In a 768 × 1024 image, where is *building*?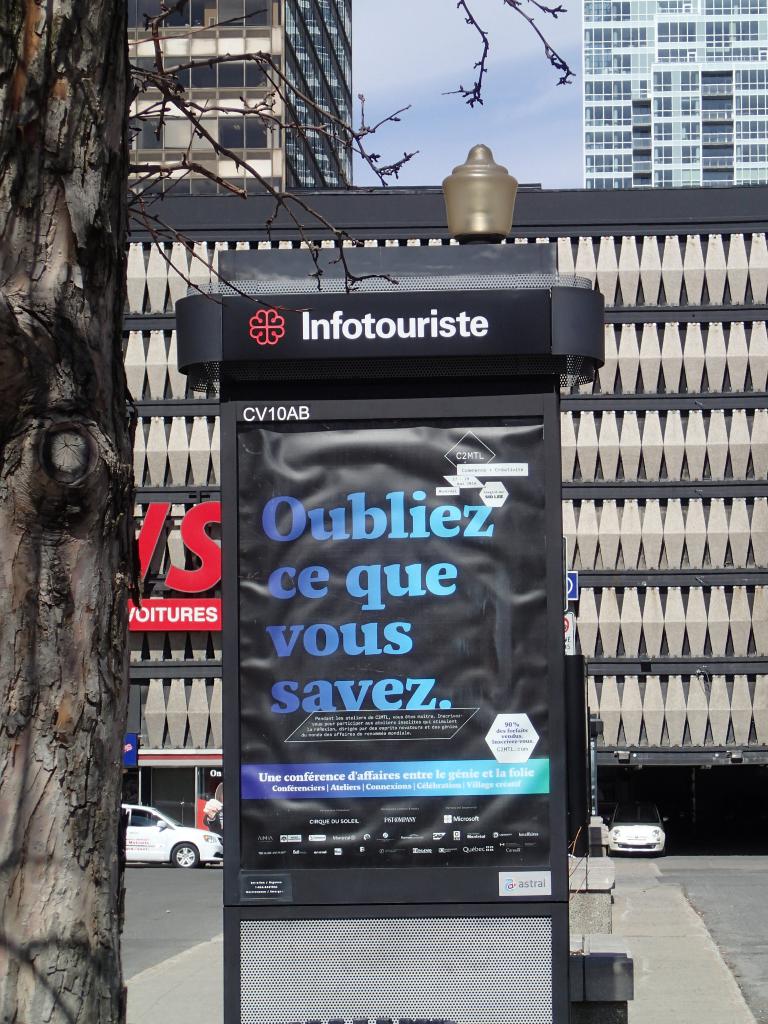
l=120, t=0, r=355, b=187.
